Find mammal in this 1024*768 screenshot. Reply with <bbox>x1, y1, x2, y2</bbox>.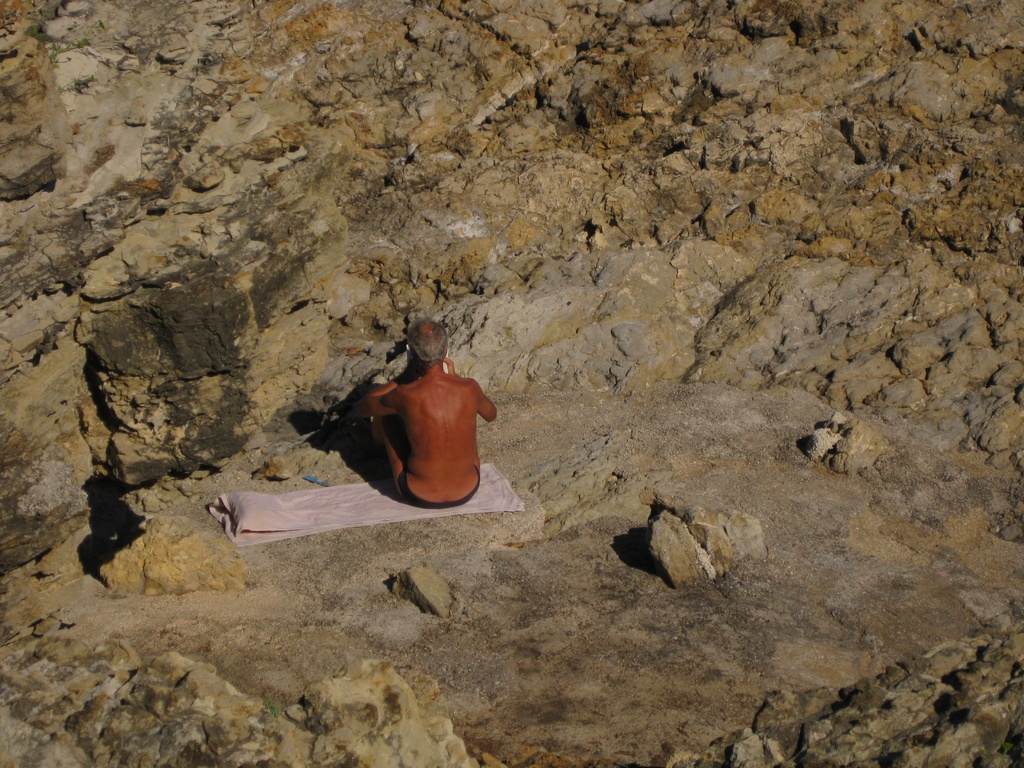
<bbox>344, 344, 510, 508</bbox>.
